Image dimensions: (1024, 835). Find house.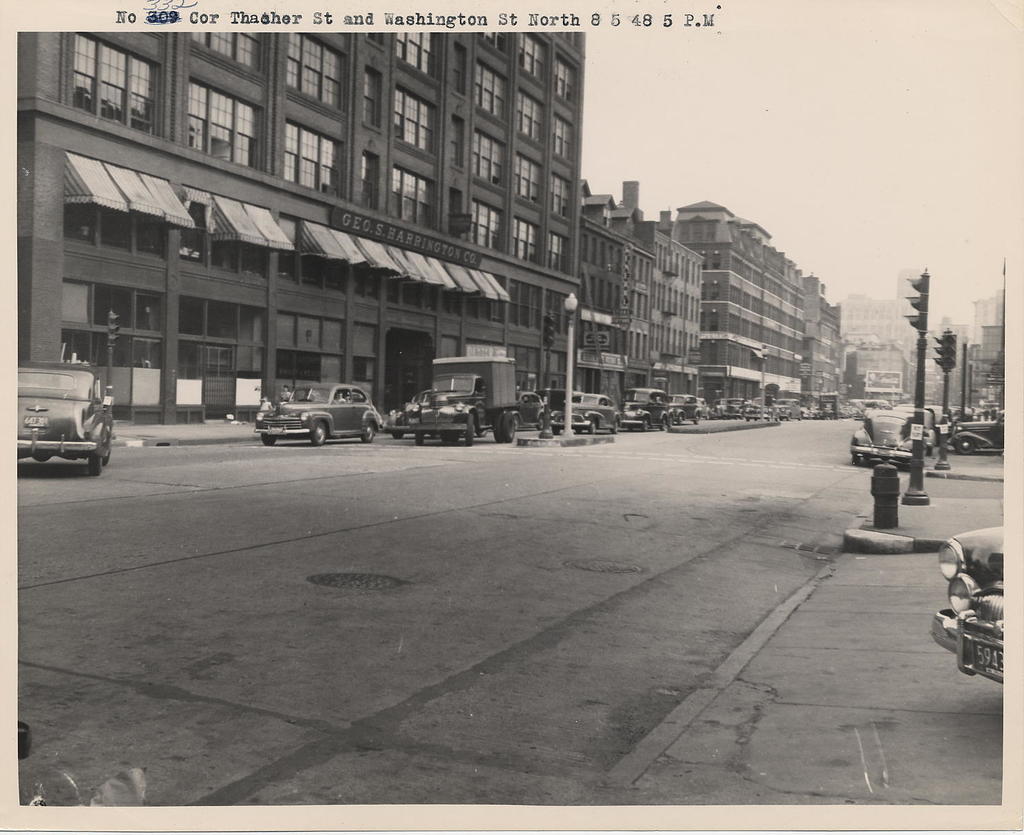
bbox=[5, 44, 644, 408].
